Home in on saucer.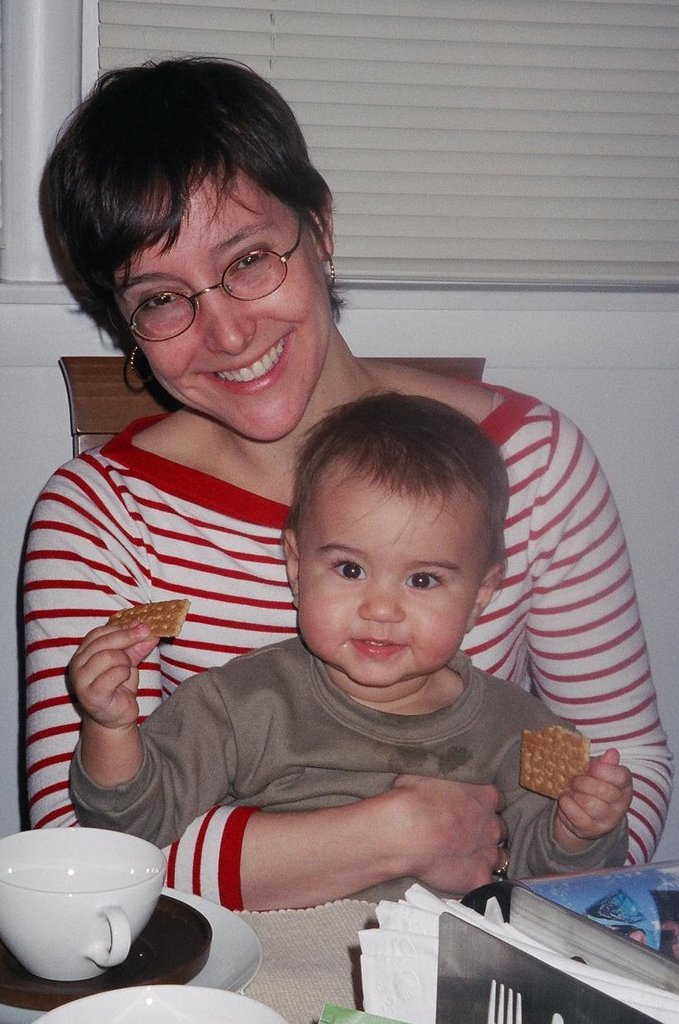
Homed in at <bbox>0, 892, 213, 1015</bbox>.
